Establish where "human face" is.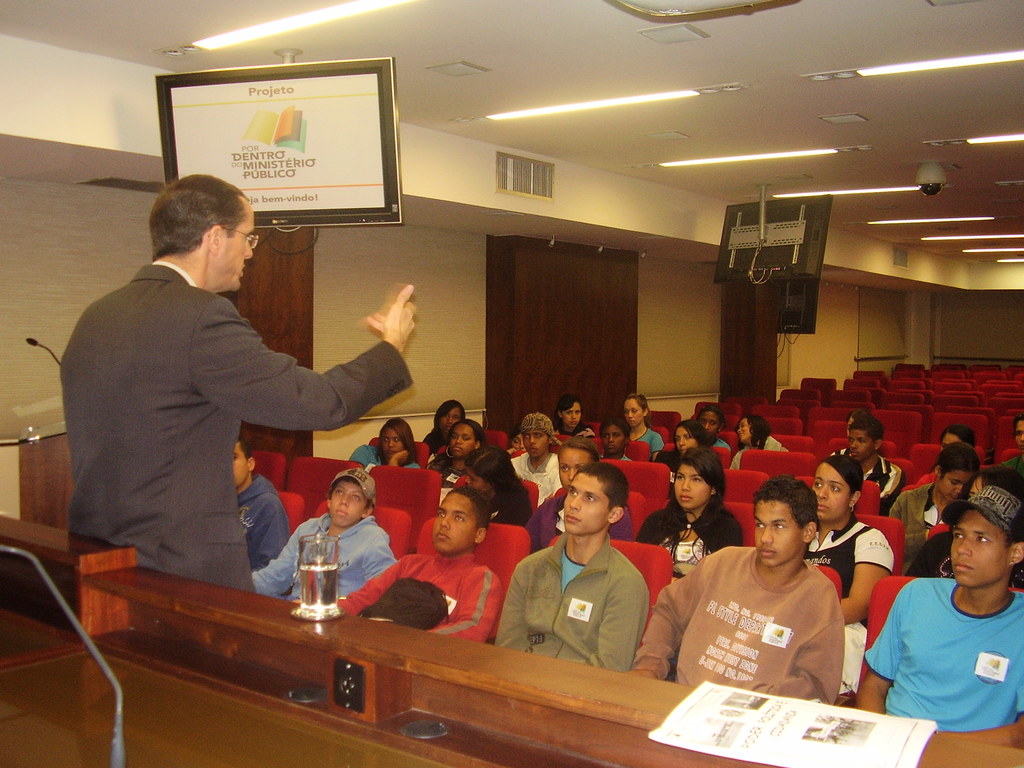
Established at <bbox>511, 435, 524, 449</bbox>.
